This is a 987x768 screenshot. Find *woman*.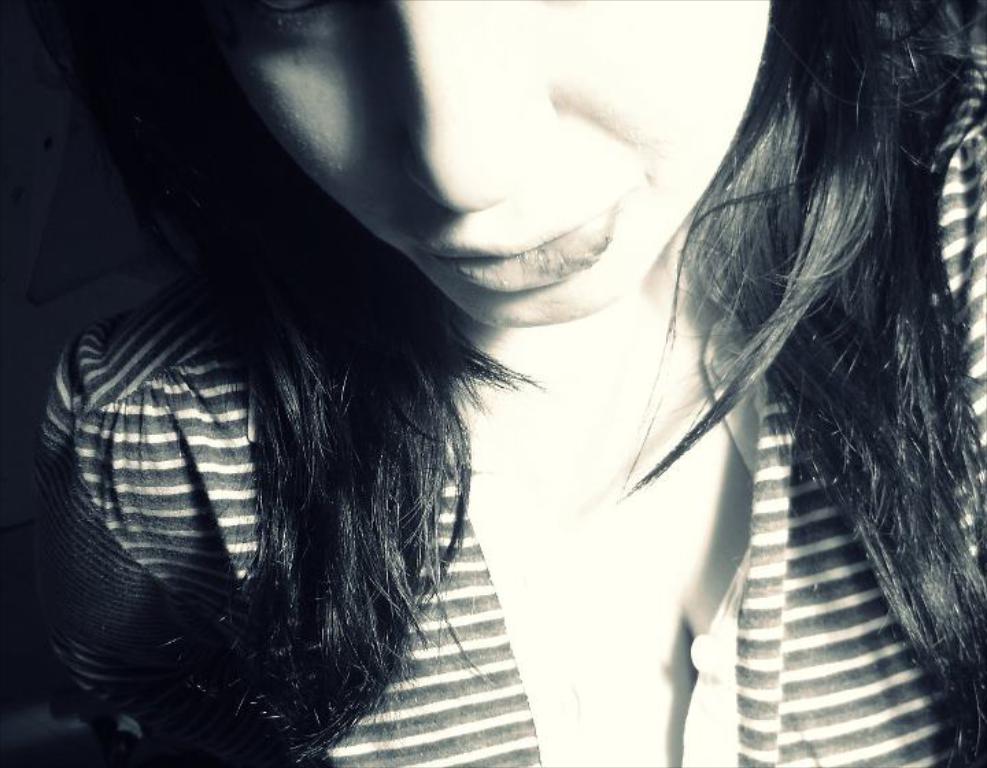
Bounding box: box(1, 12, 818, 767).
